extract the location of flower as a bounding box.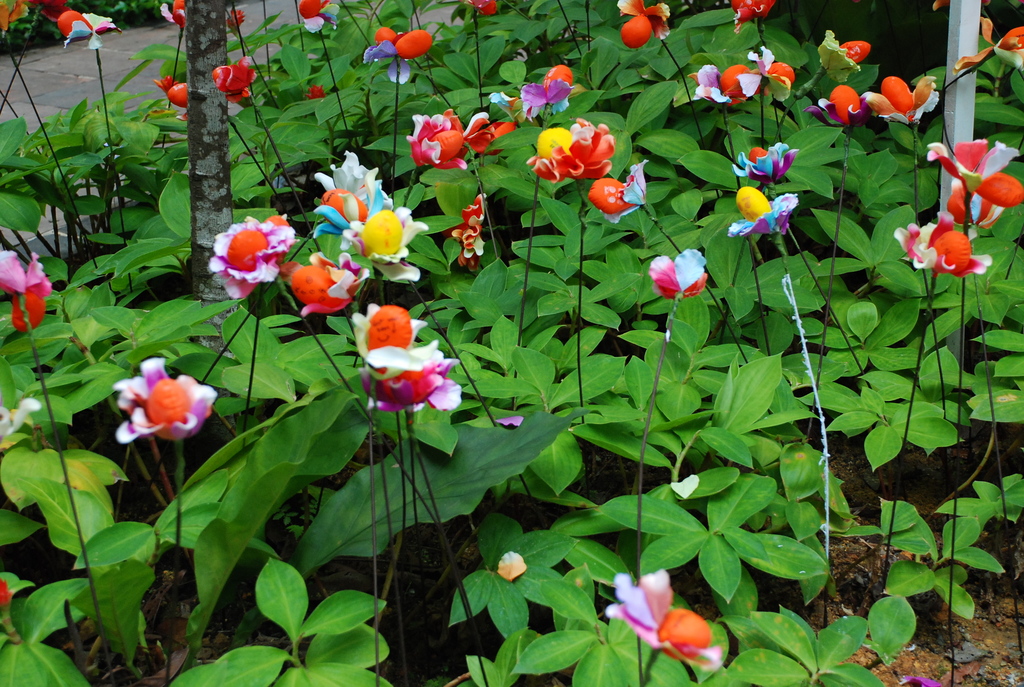
[left=404, top=111, right=467, bottom=171].
